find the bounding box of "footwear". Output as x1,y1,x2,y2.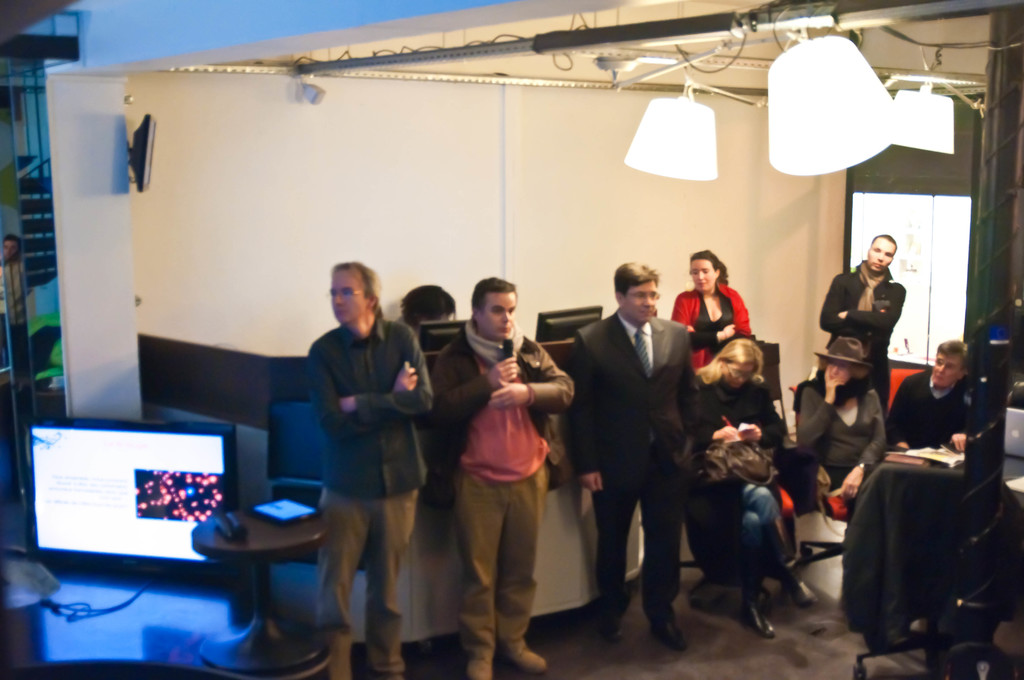
739,599,781,640.
